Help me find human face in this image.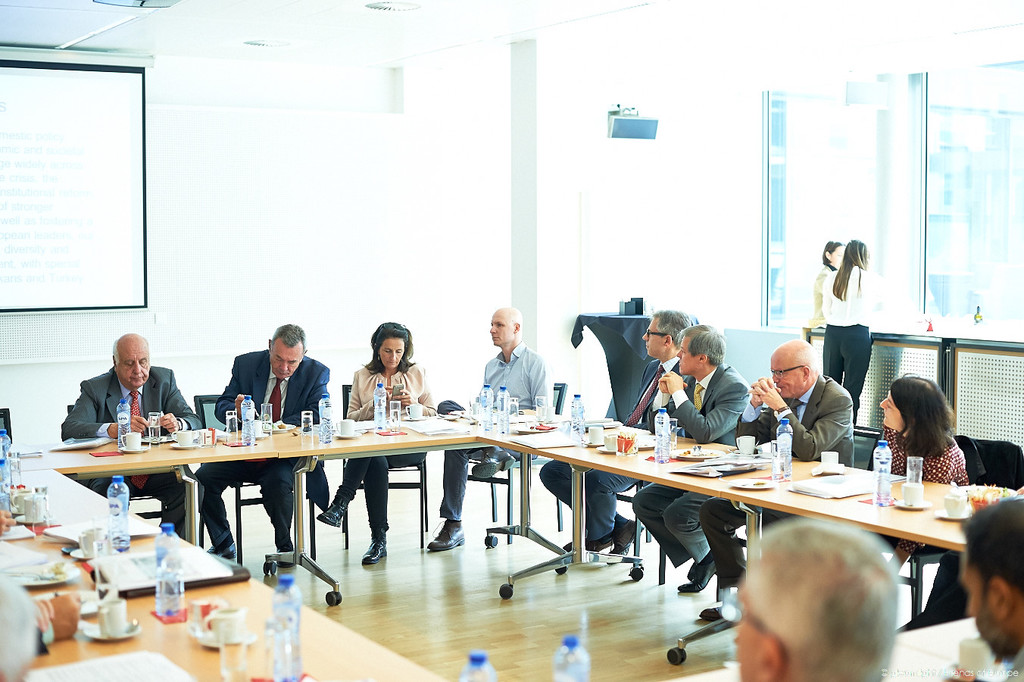
Found it: left=378, top=334, right=401, bottom=370.
